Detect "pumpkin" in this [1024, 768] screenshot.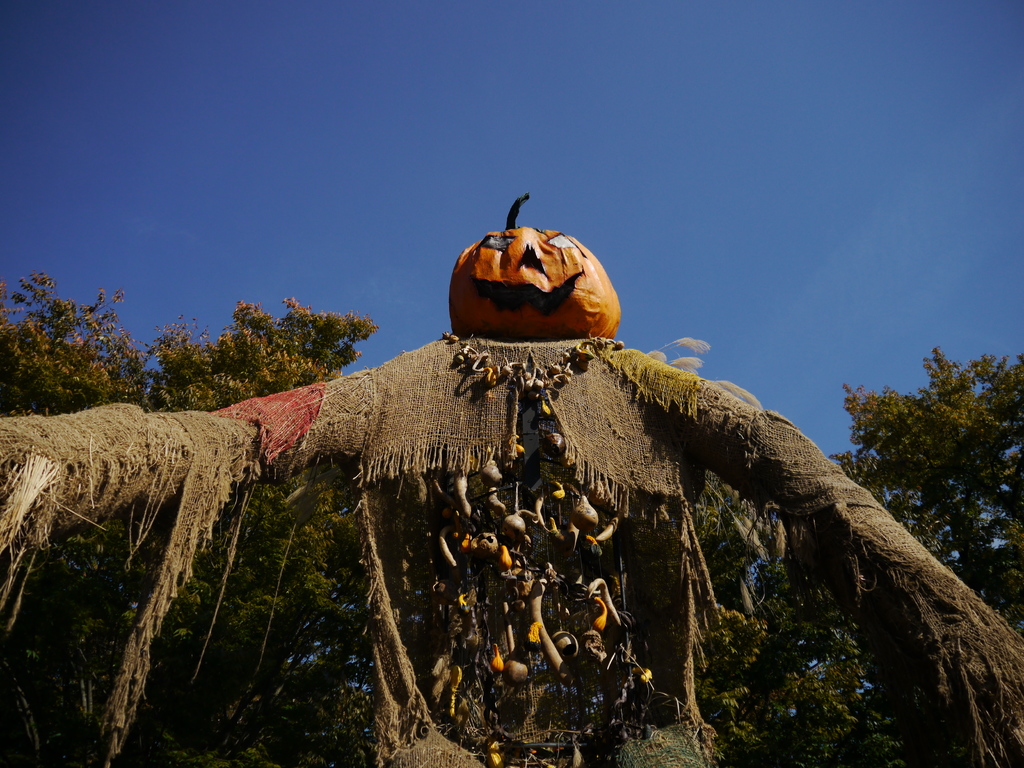
Detection: (left=436, top=189, right=627, bottom=360).
